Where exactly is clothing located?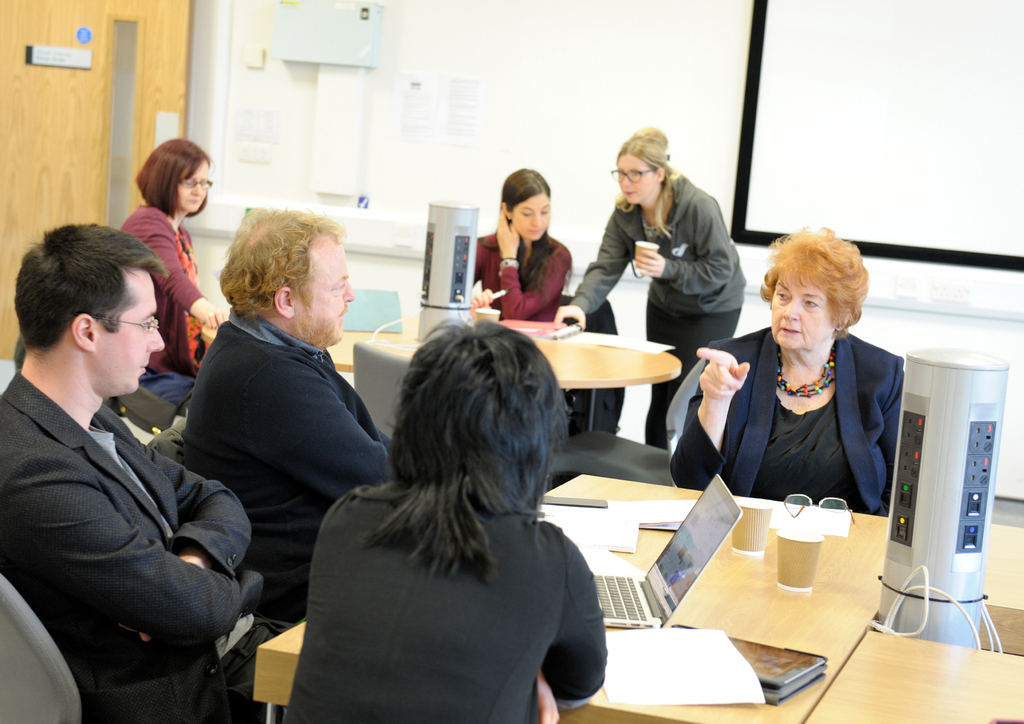
Its bounding box is 116/203/209/382.
